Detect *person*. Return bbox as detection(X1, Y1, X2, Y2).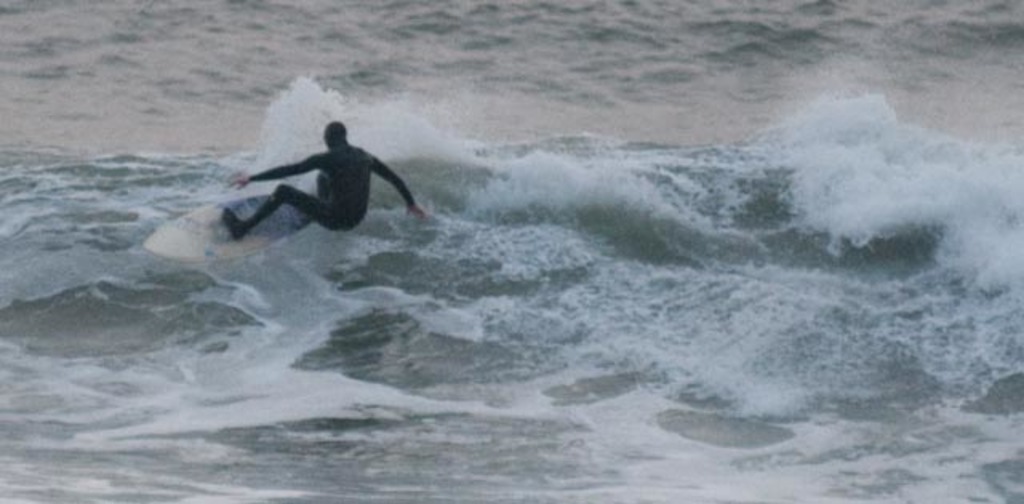
detection(165, 110, 421, 266).
